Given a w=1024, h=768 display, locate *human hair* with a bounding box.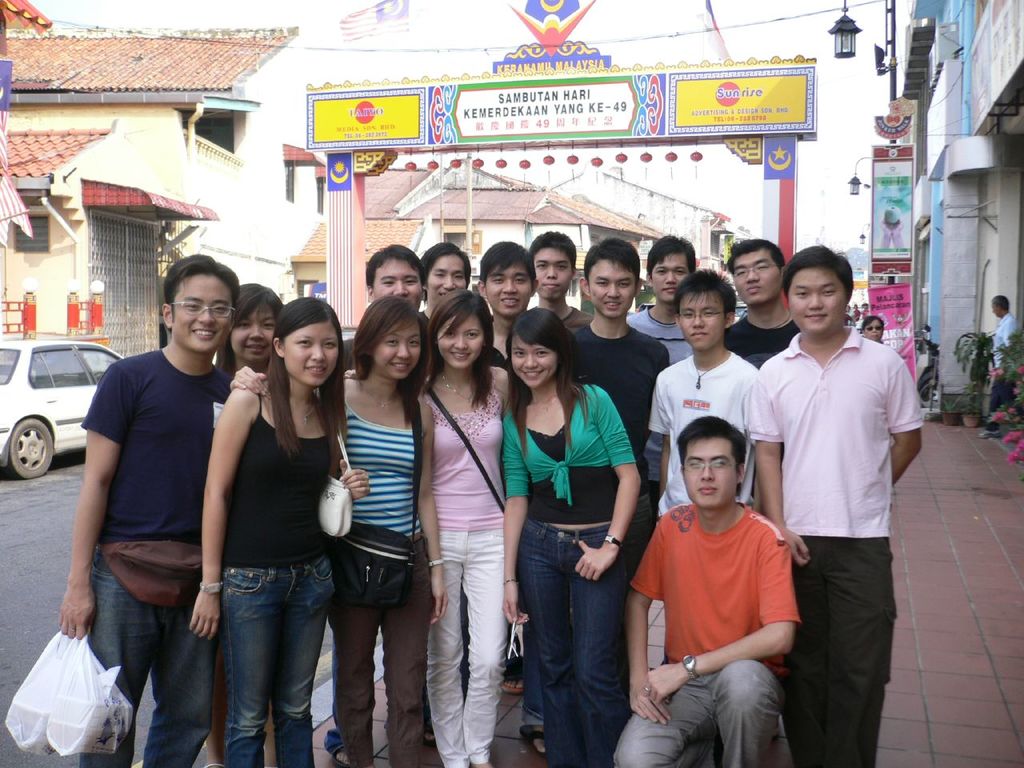
Located: box=[646, 230, 694, 281].
